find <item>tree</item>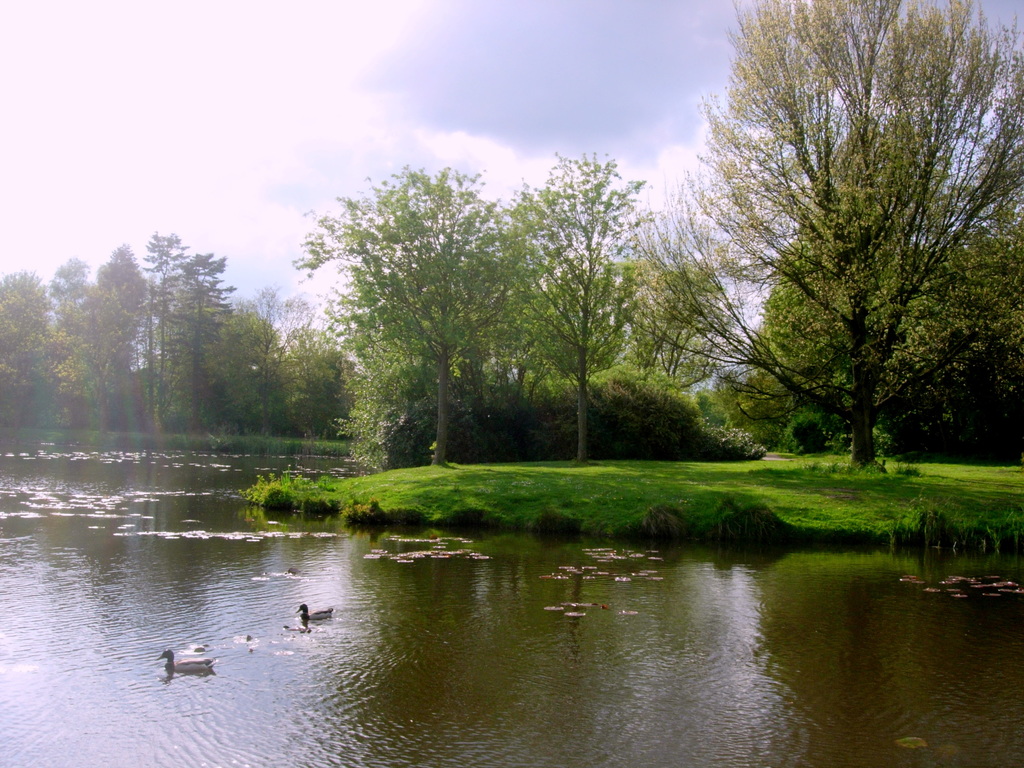
[504,143,634,484]
